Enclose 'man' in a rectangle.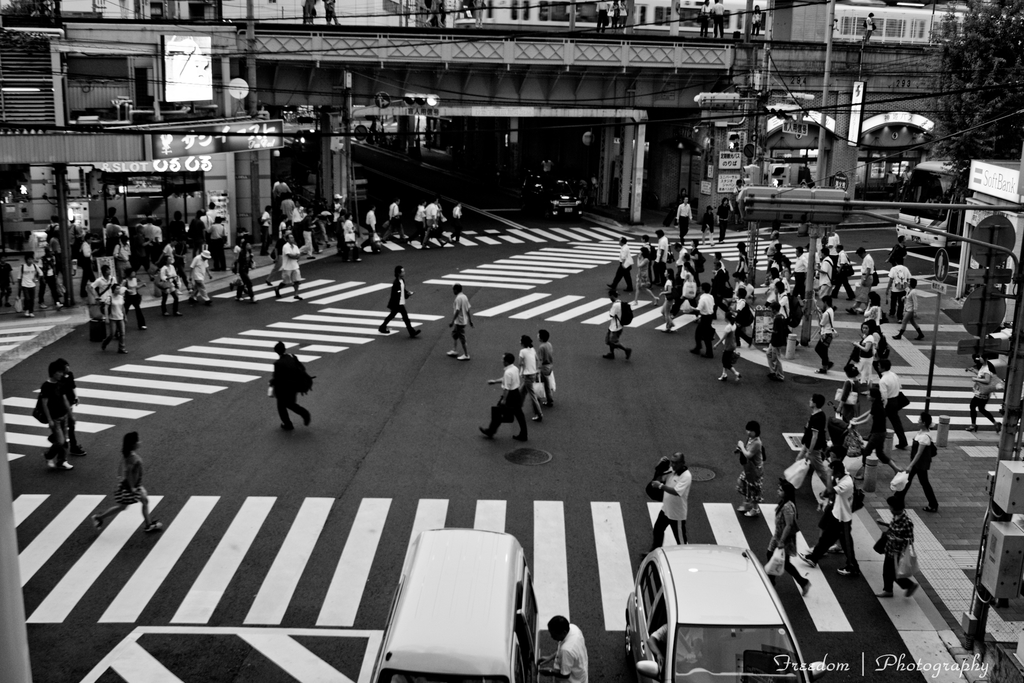
[672,196,695,242].
